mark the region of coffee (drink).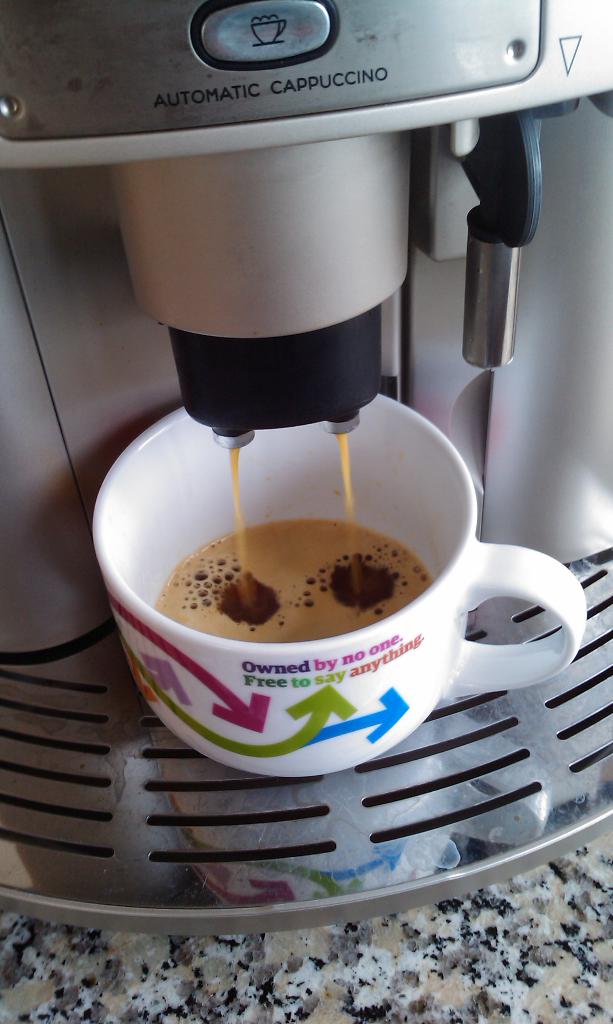
Region: rect(154, 519, 433, 641).
